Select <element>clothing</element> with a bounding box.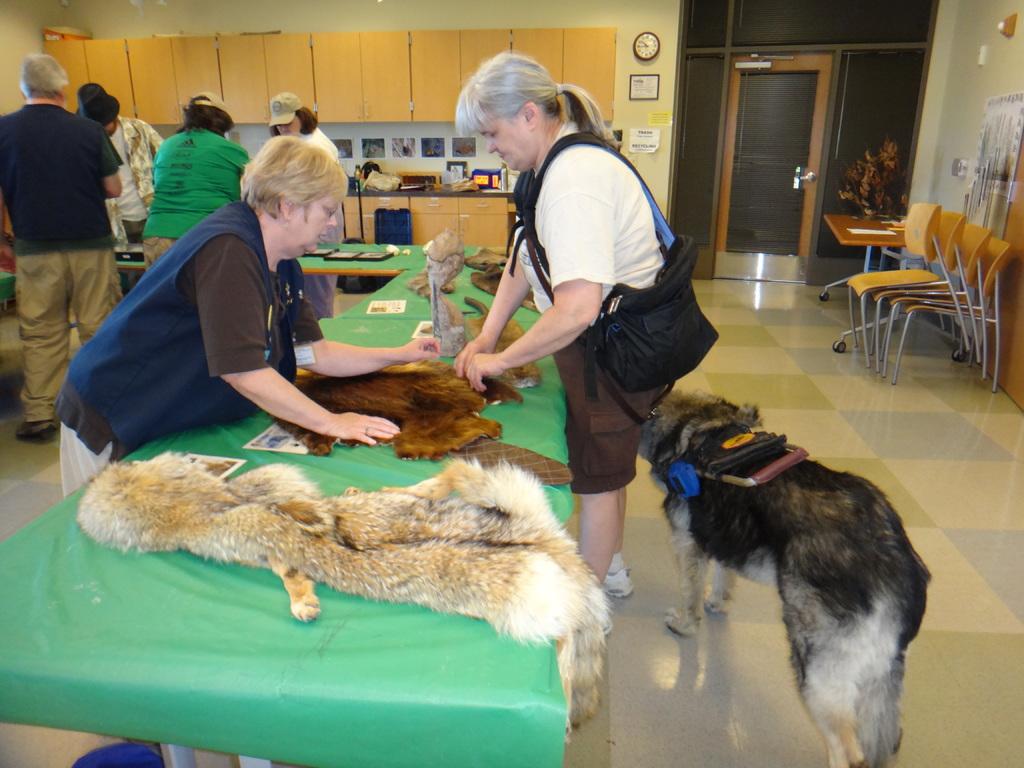
(left=54, top=193, right=332, bottom=488).
